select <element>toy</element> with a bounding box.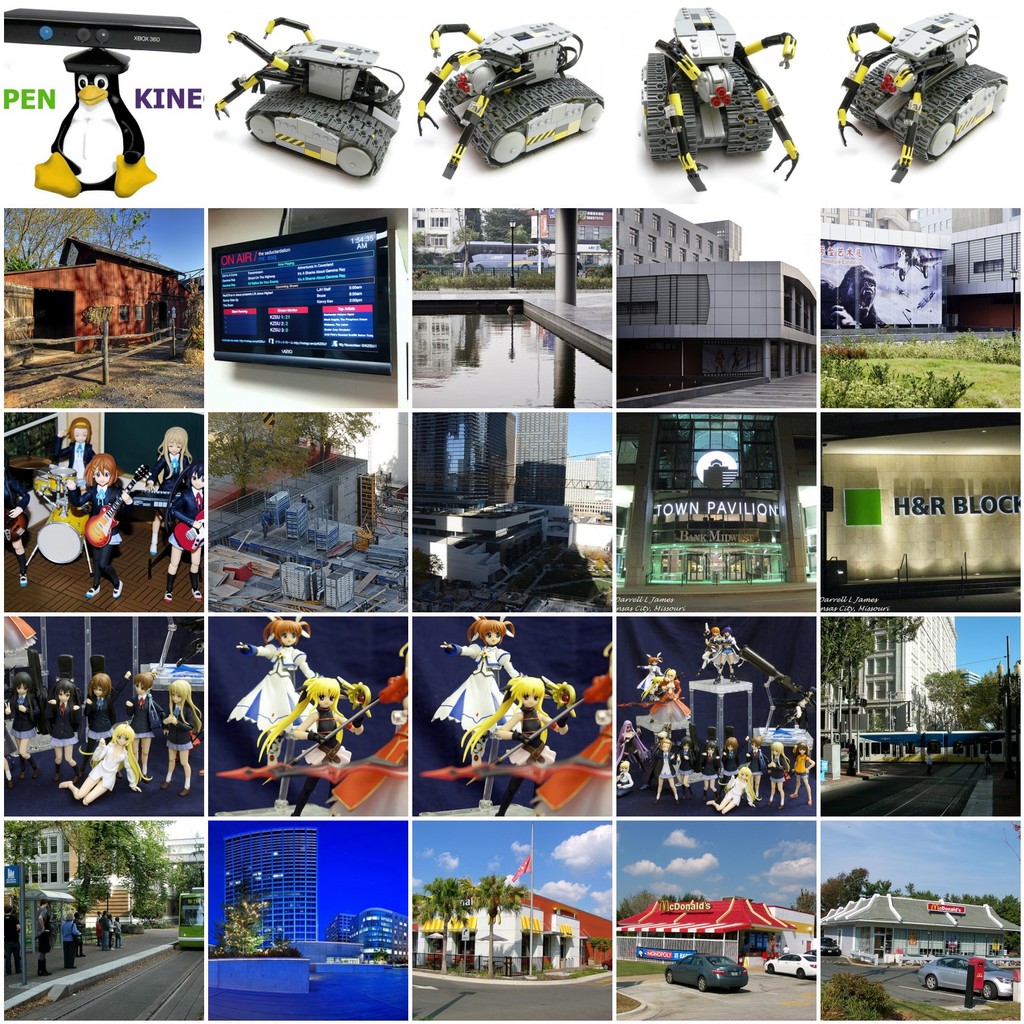
431/614/520/765.
